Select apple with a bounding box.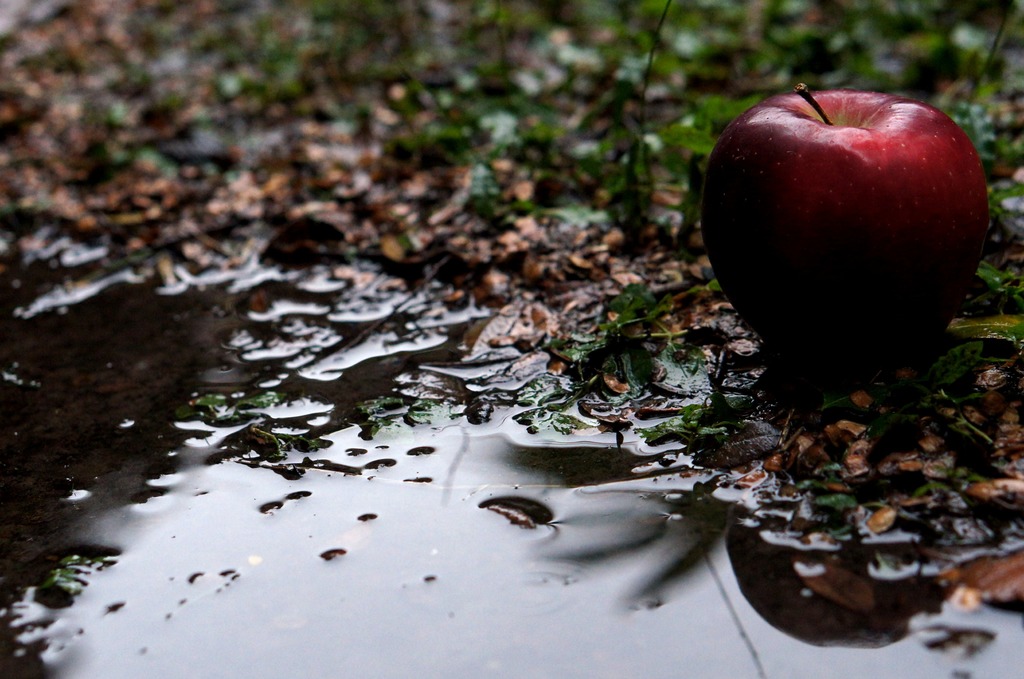
region(707, 71, 995, 389).
